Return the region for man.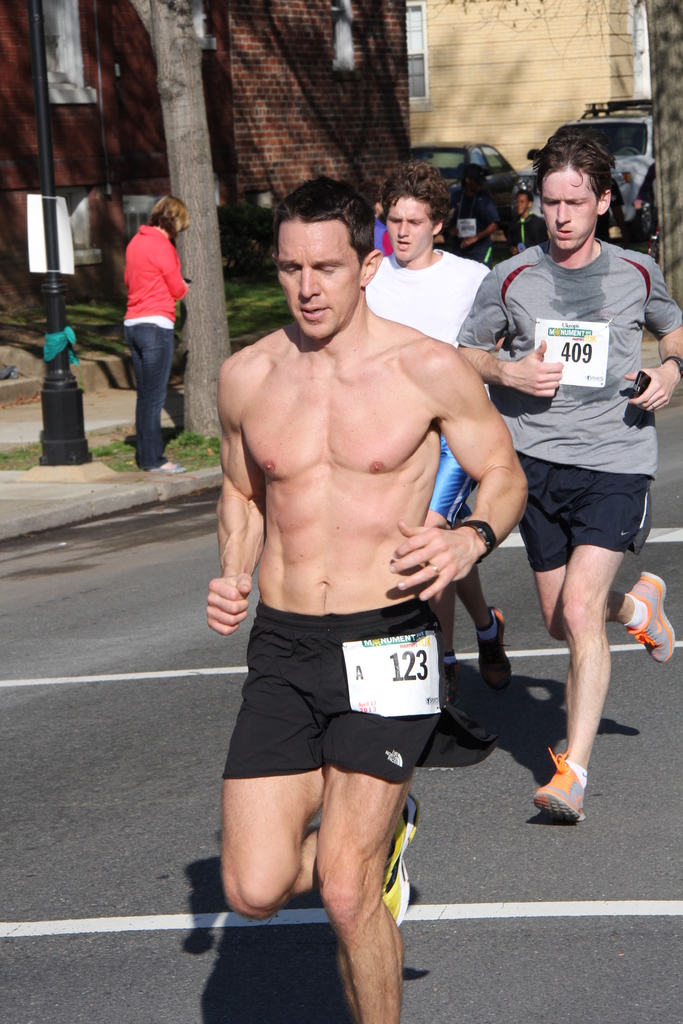
<region>206, 172, 530, 1023</region>.
